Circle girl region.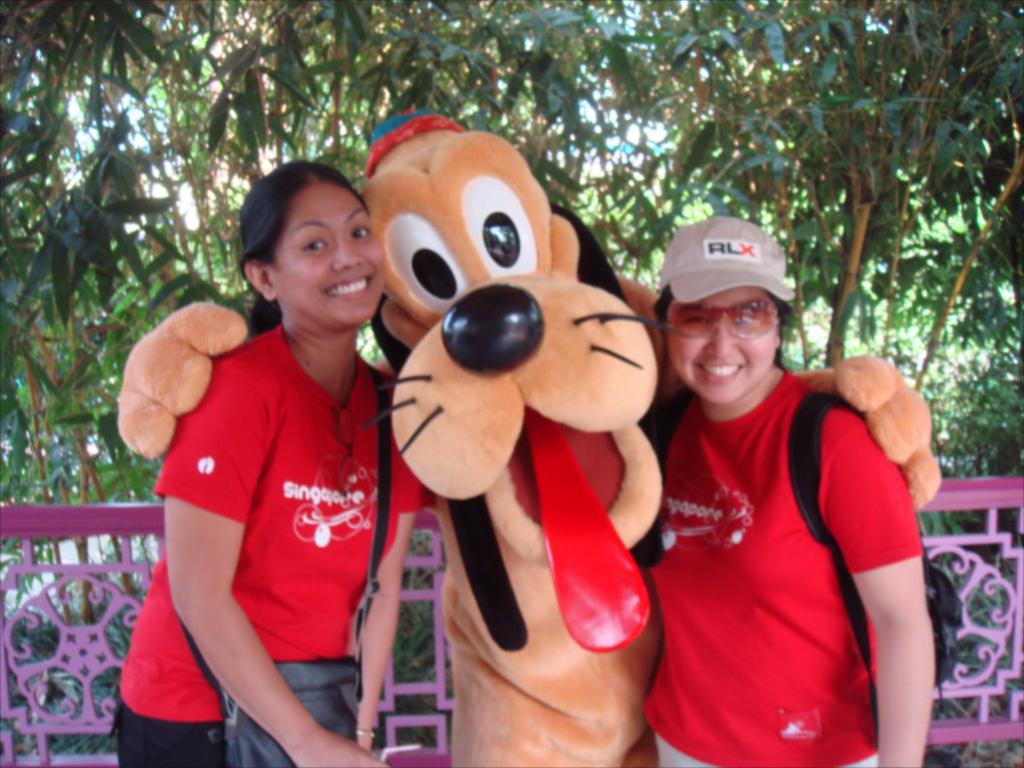
Region: {"left": 646, "top": 213, "right": 933, "bottom": 766}.
